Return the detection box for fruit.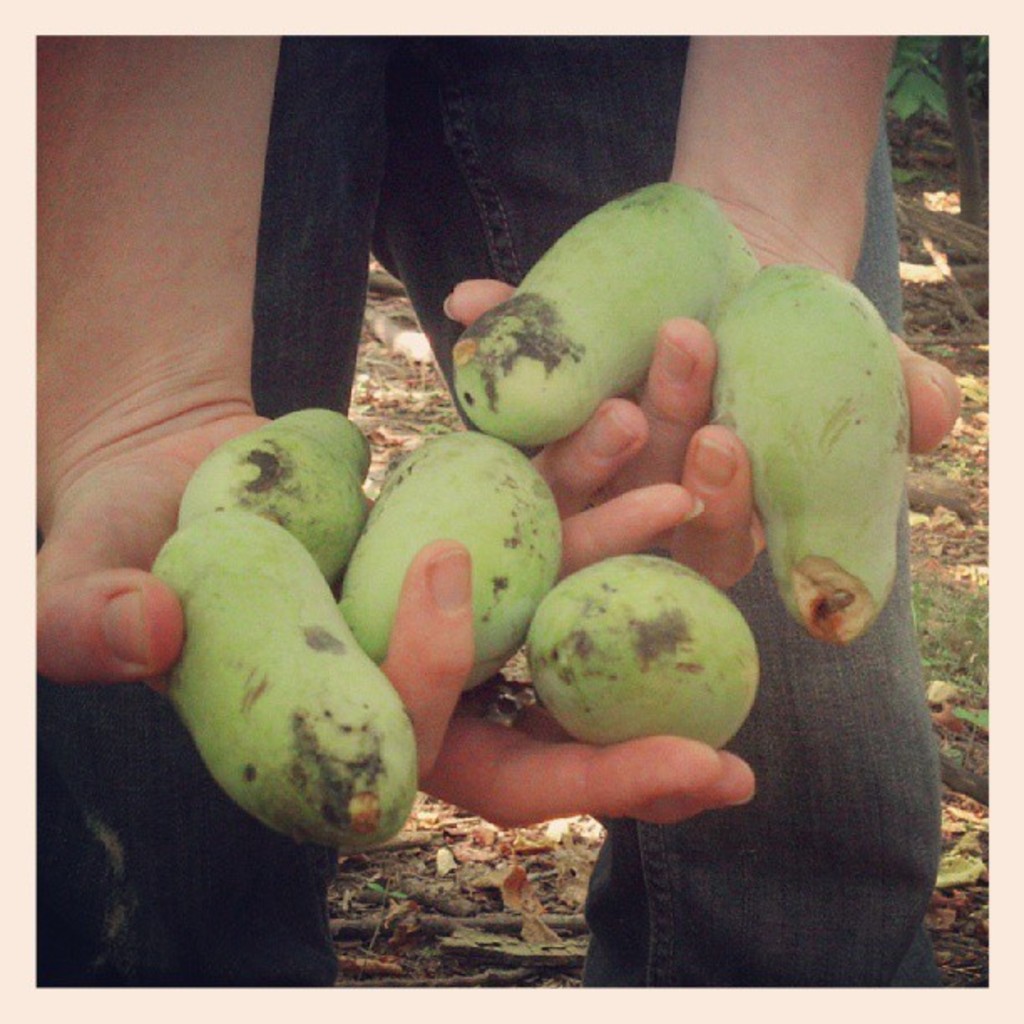
139/502/425/888.
